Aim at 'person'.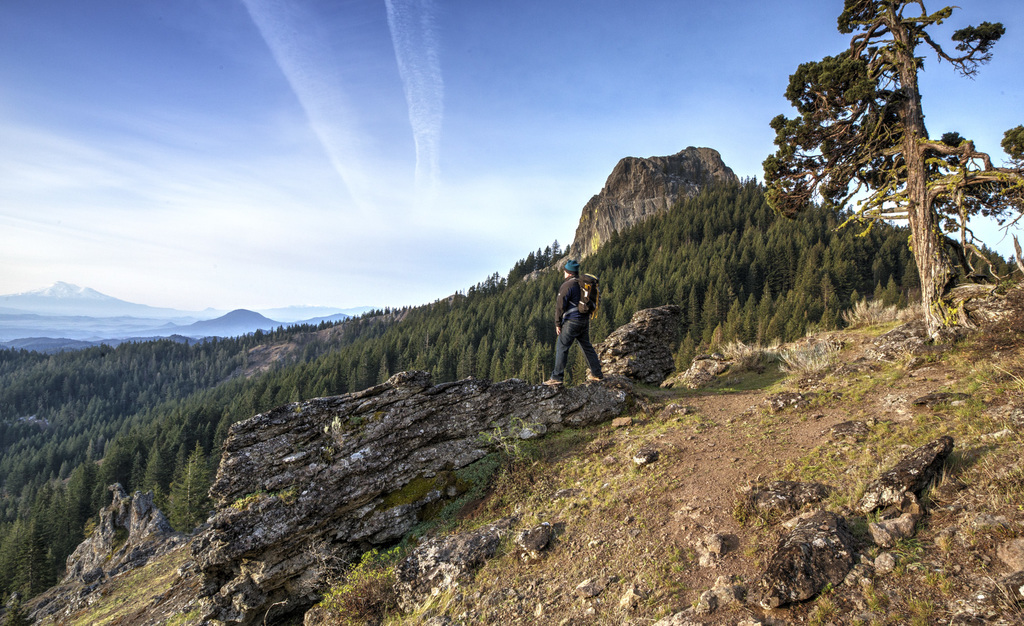
Aimed at 543:254:609:390.
